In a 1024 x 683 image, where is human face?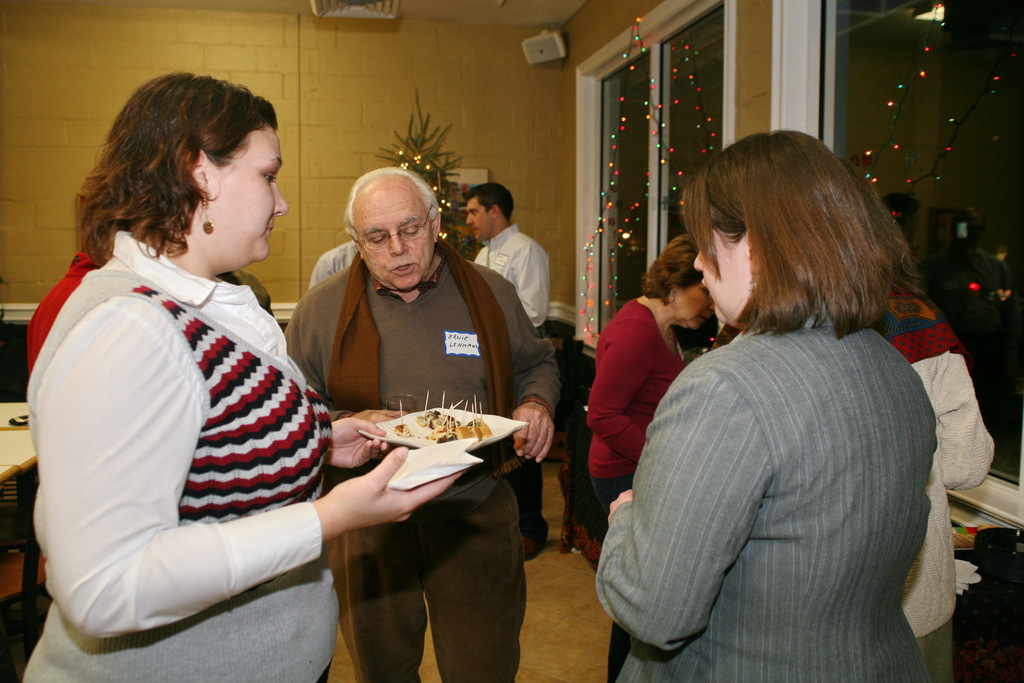
l=694, t=229, r=747, b=324.
